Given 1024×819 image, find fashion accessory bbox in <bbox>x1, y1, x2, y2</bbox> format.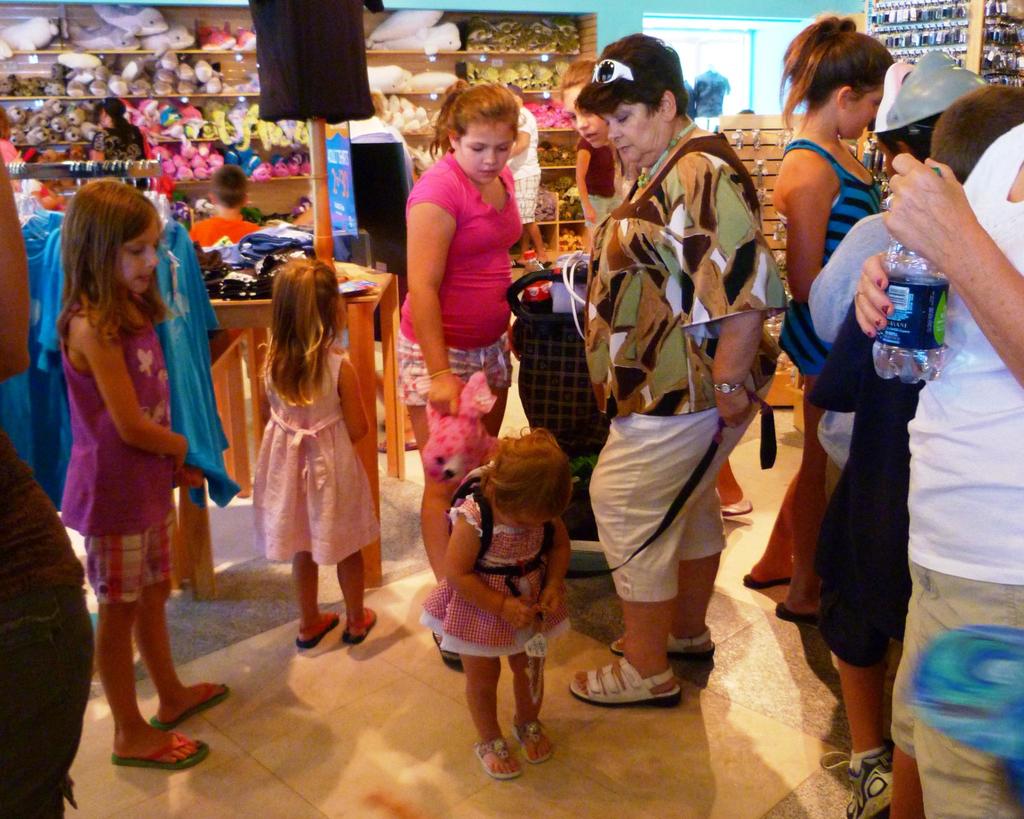
<bbox>843, 743, 892, 818</bbox>.
